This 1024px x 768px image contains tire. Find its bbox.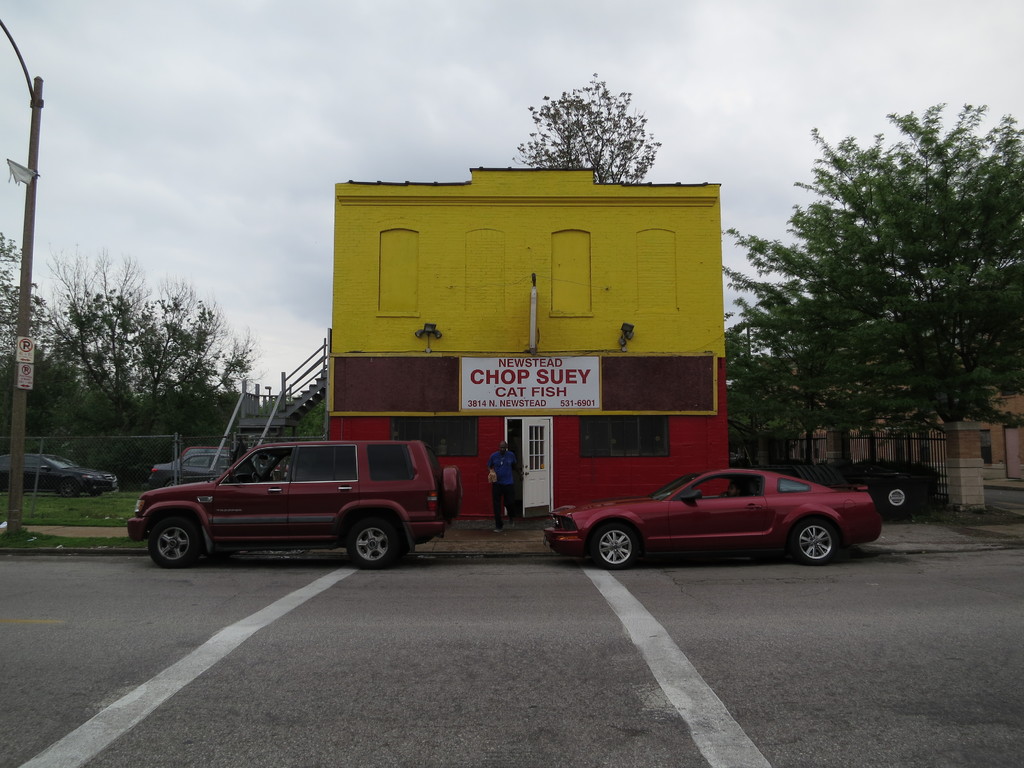
589 516 644 570.
